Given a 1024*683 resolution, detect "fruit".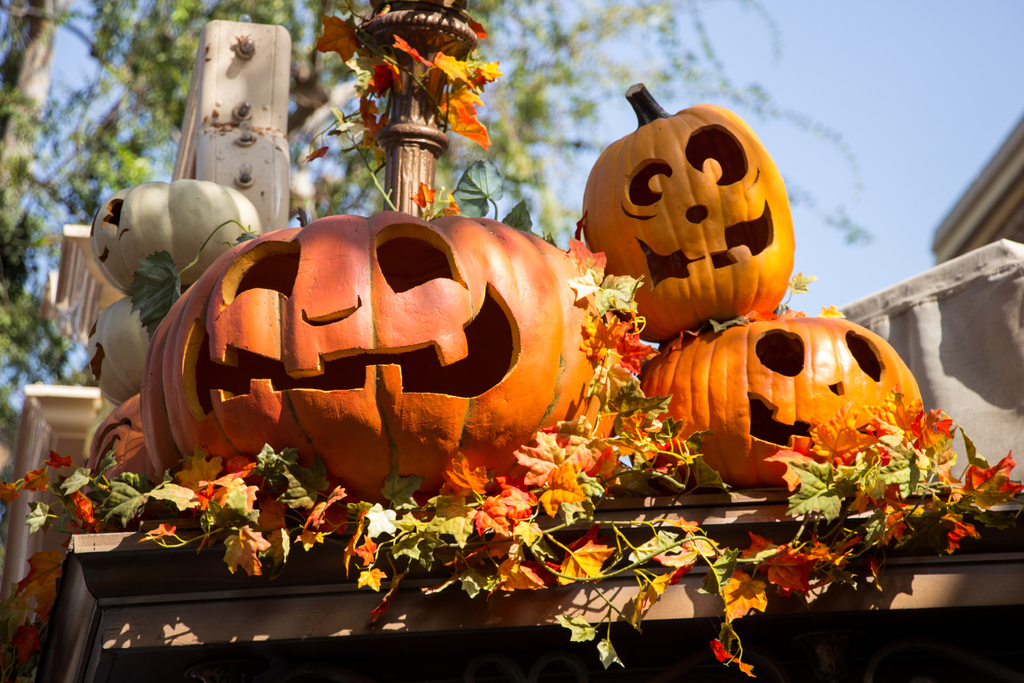
<bbox>85, 173, 271, 298</bbox>.
